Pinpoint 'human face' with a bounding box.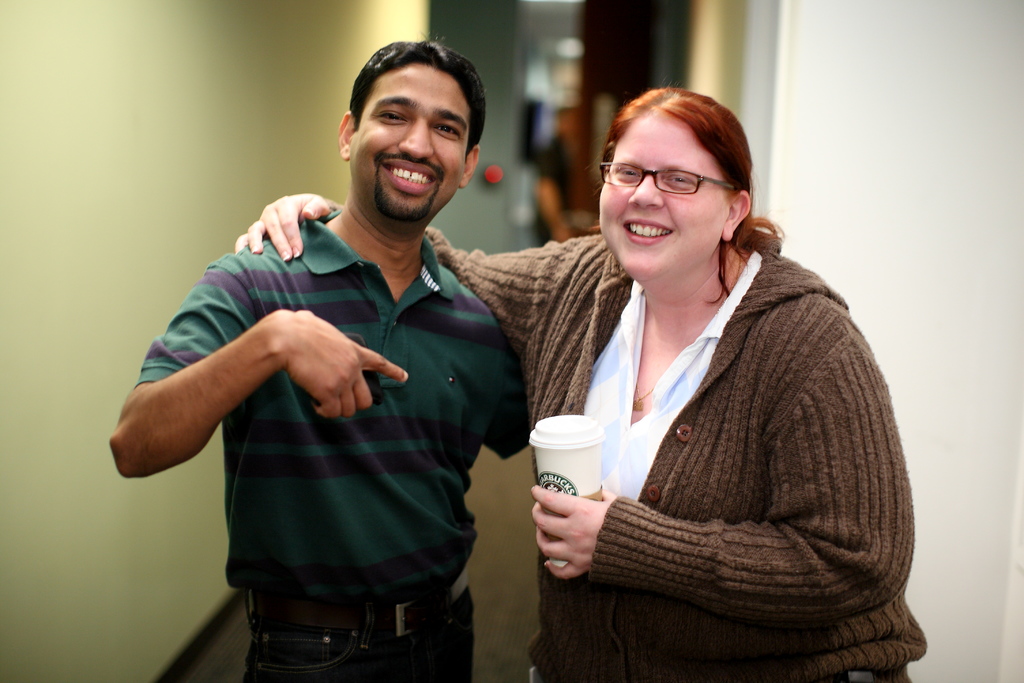
[x1=342, y1=54, x2=470, y2=219].
